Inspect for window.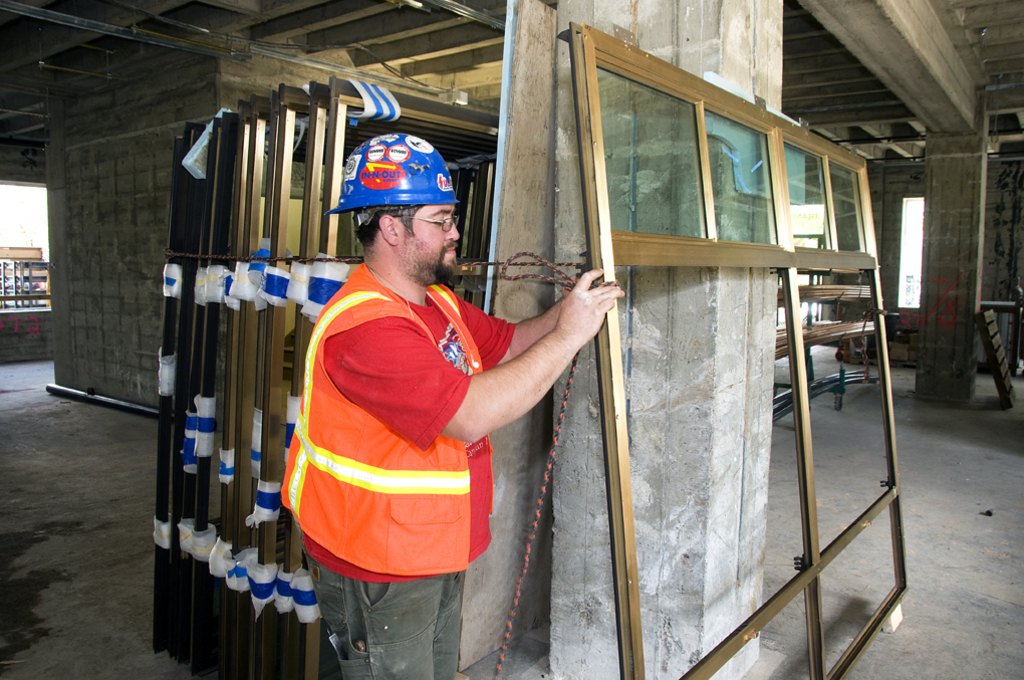
Inspection: [left=901, top=197, right=924, bottom=306].
